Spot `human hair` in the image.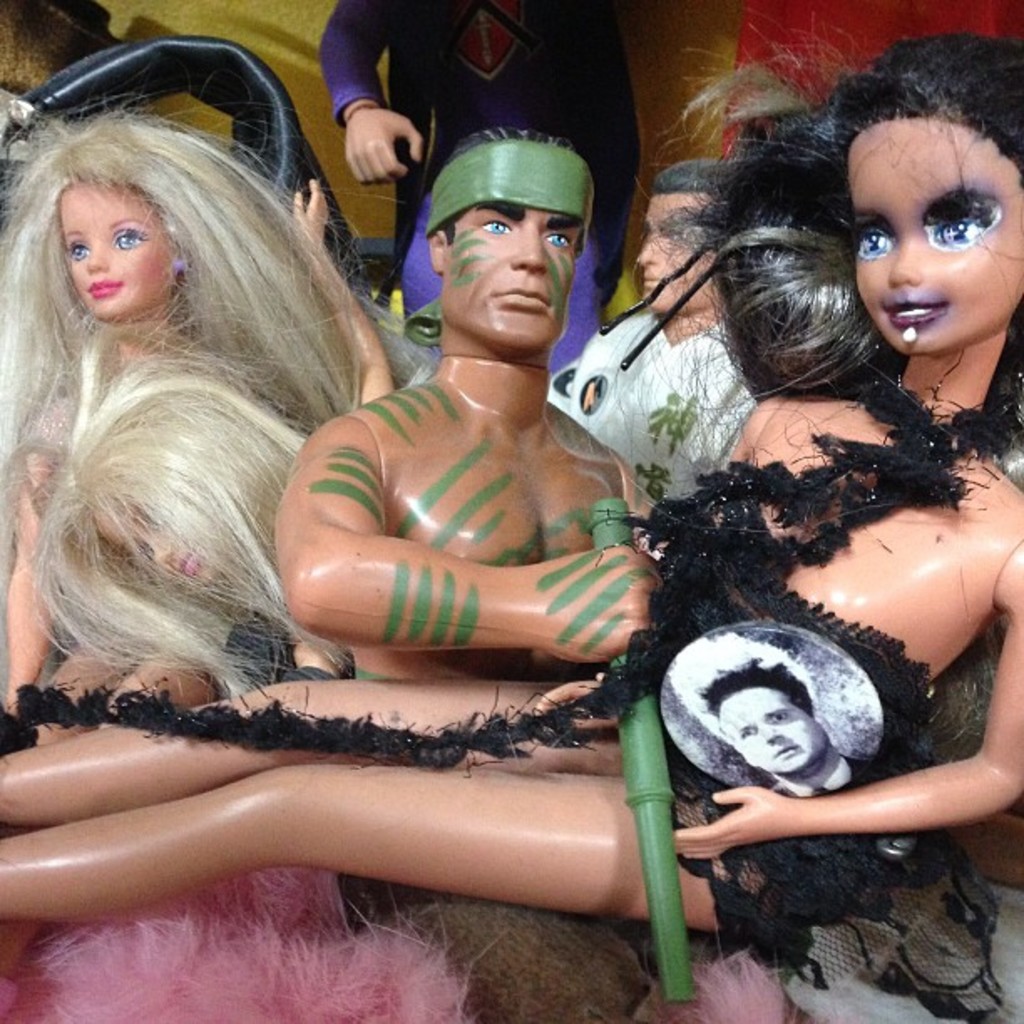
`human hair` found at (656, 42, 1012, 484).
